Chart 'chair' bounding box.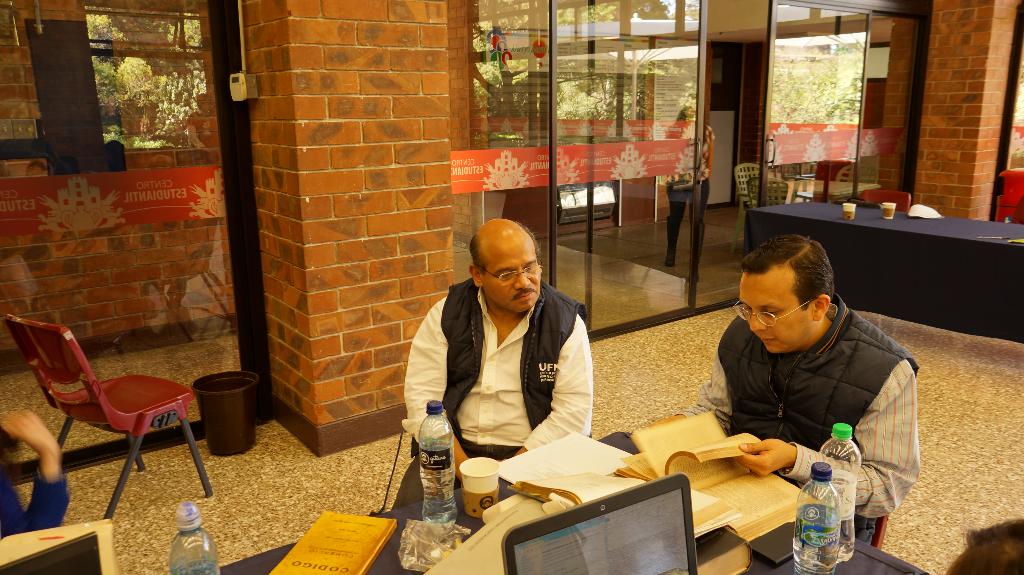
Charted: Rect(826, 162, 880, 203).
